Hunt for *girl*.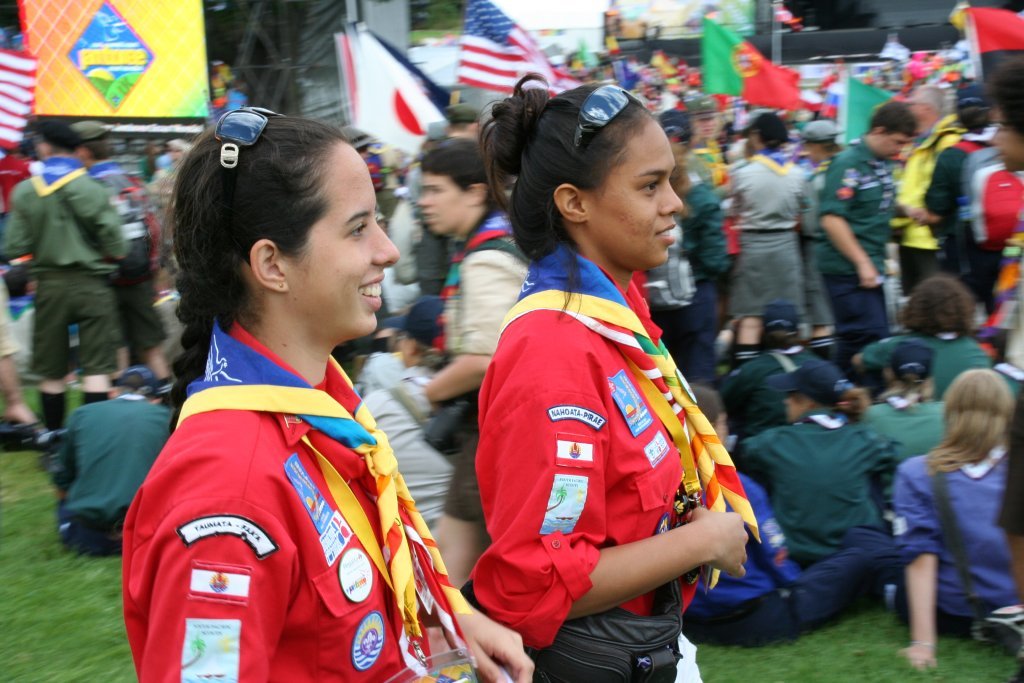
Hunted down at region(362, 298, 466, 541).
